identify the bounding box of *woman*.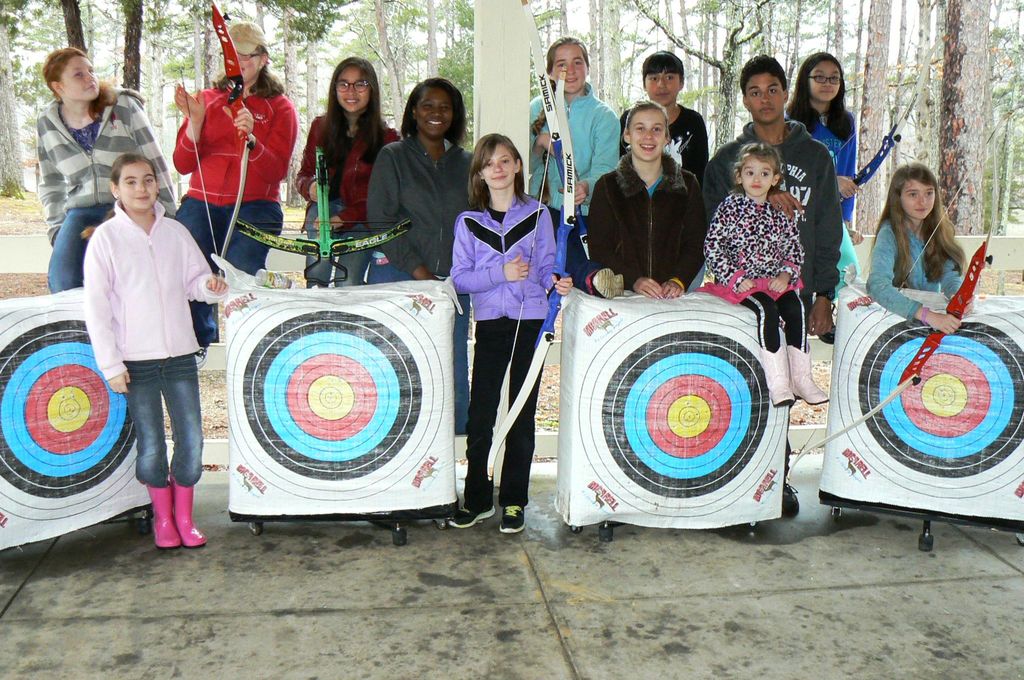
{"left": 364, "top": 76, "right": 490, "bottom": 438}.
